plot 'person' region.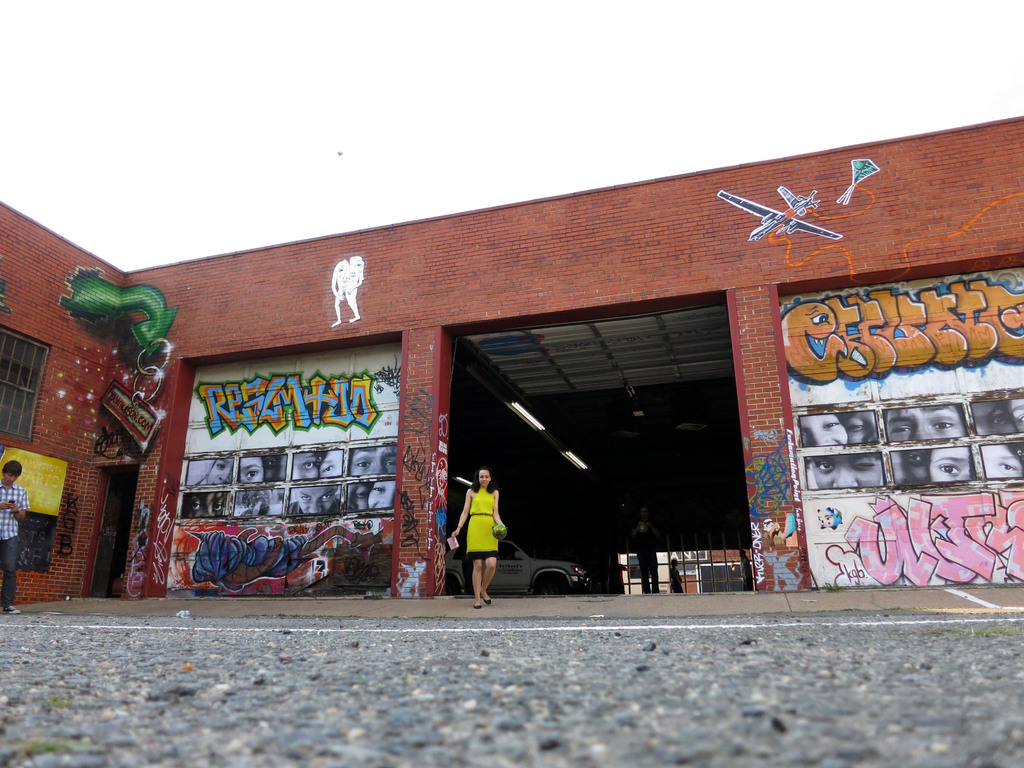
Plotted at bbox=(289, 487, 340, 515).
